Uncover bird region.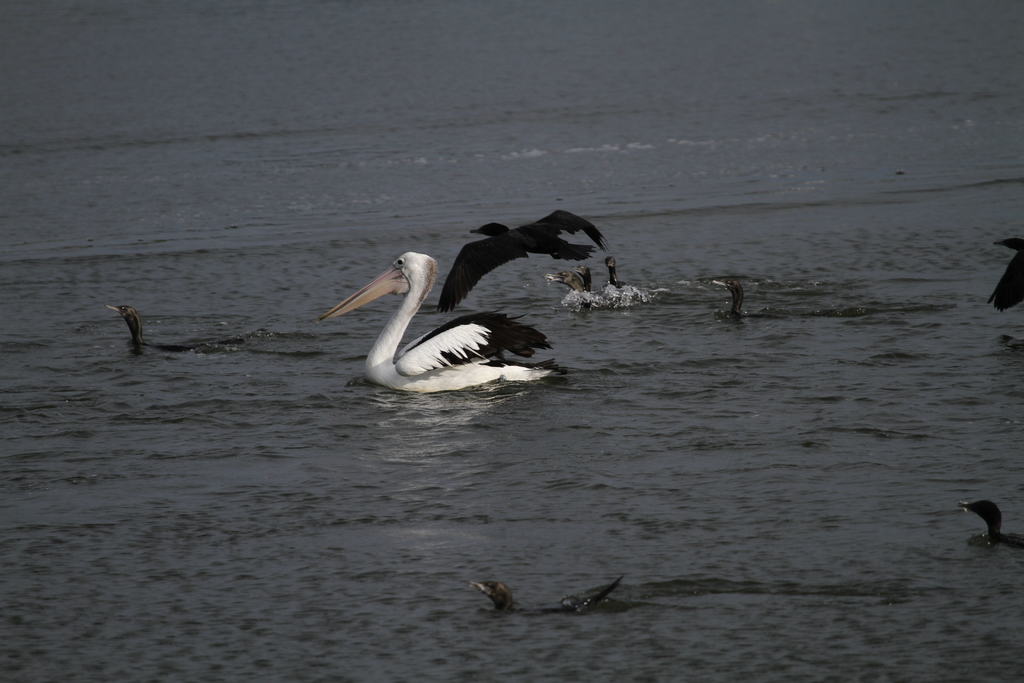
Uncovered: detection(460, 577, 627, 614).
